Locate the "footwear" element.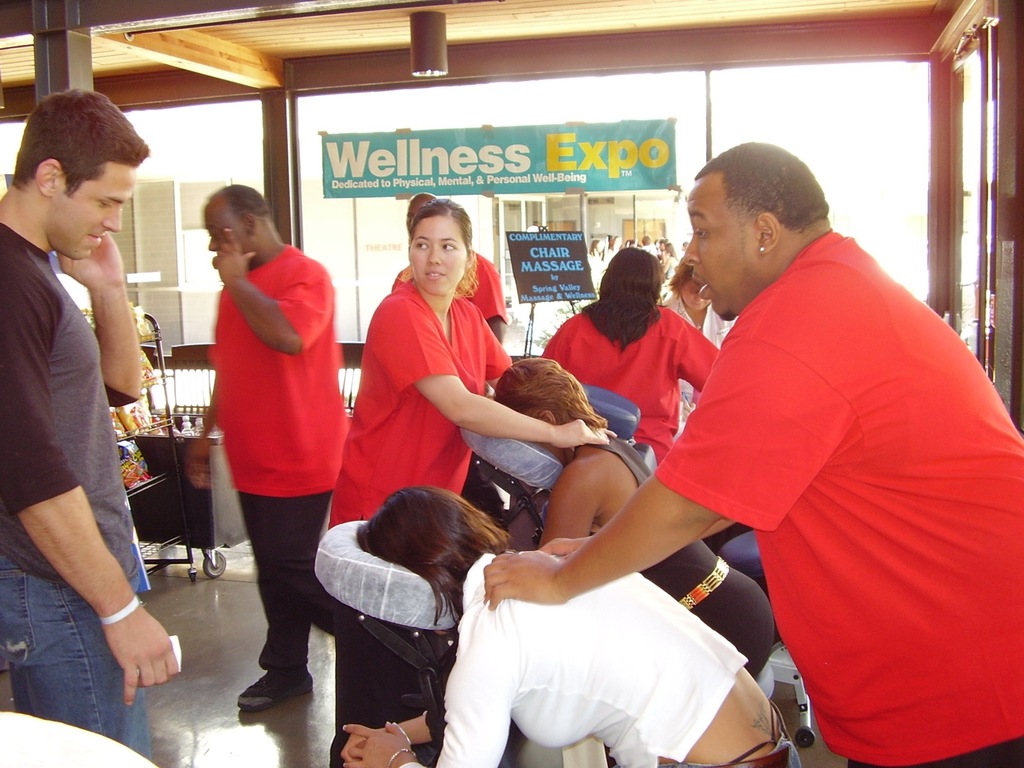
Element bbox: Rect(235, 669, 314, 713).
